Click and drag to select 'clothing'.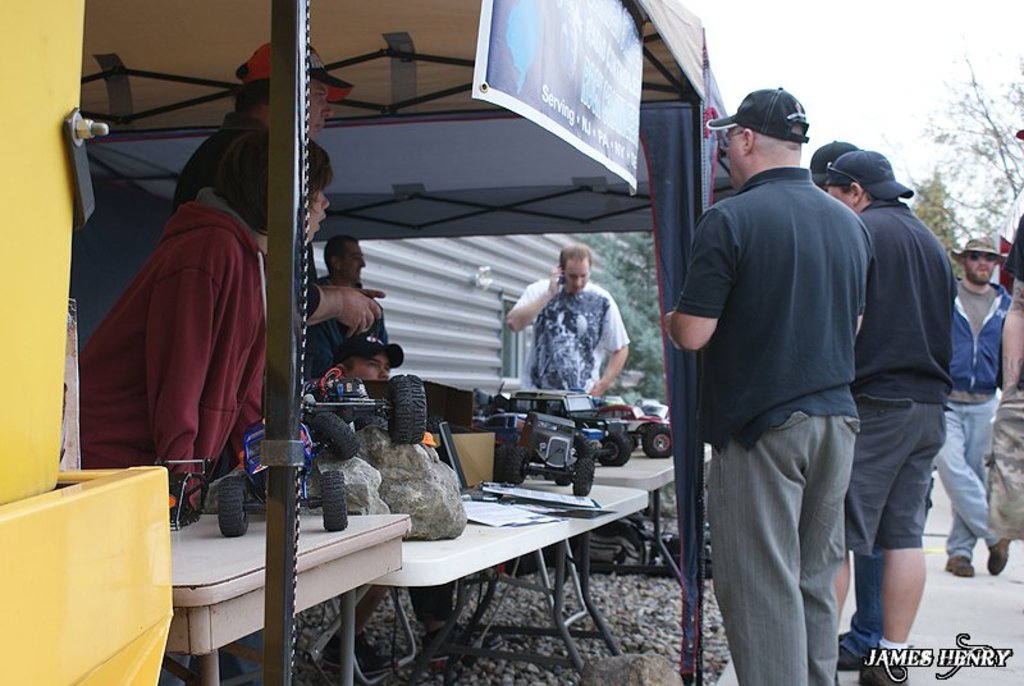
Selection: [988,212,1023,535].
